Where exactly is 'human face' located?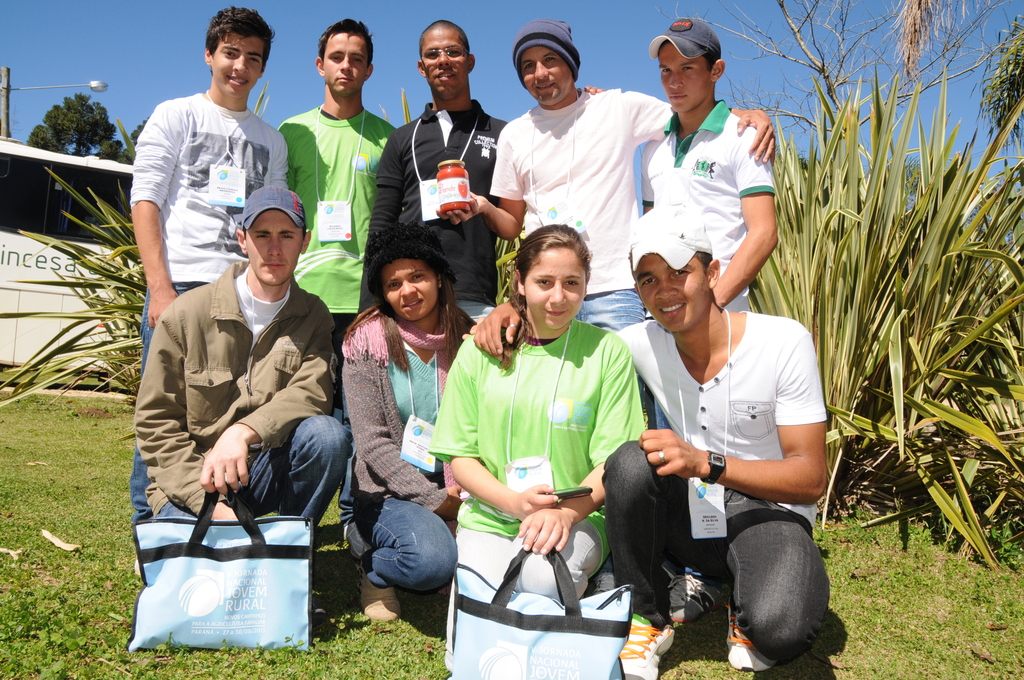
Its bounding box is {"left": 320, "top": 34, "right": 367, "bottom": 94}.
